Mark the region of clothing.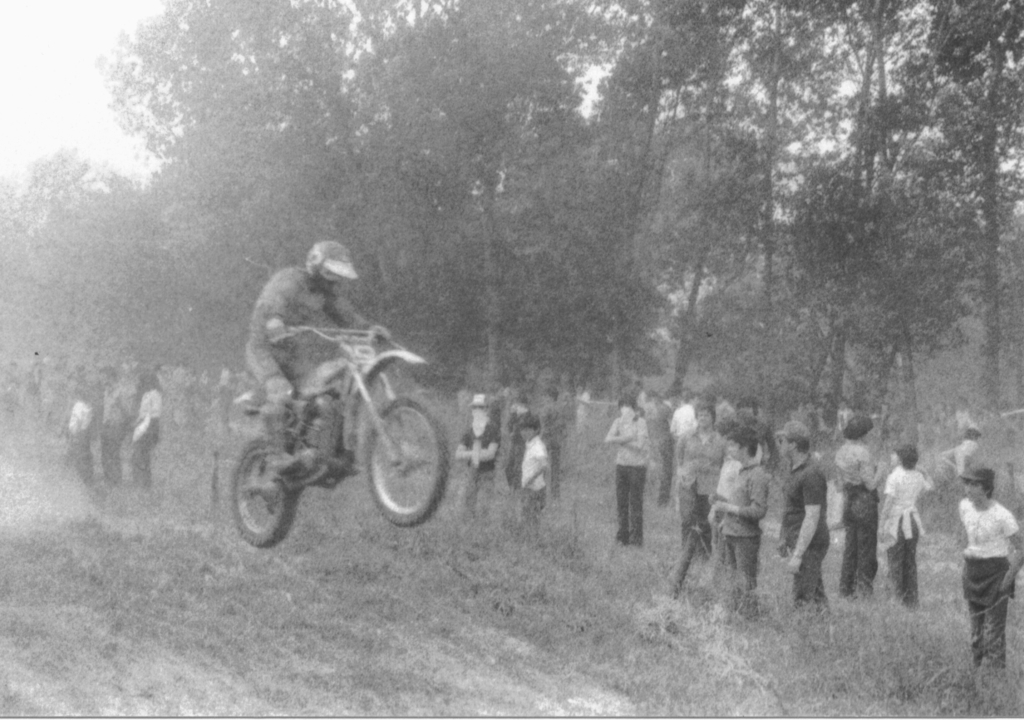
Region: box(605, 414, 649, 540).
